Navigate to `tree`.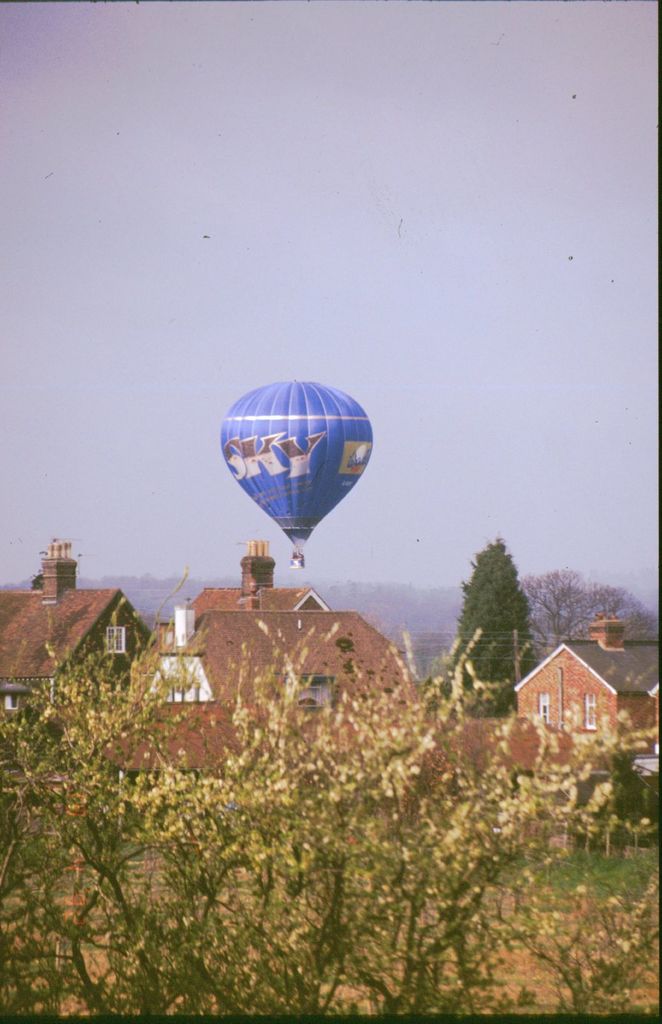
Navigation target: select_region(447, 530, 536, 733).
